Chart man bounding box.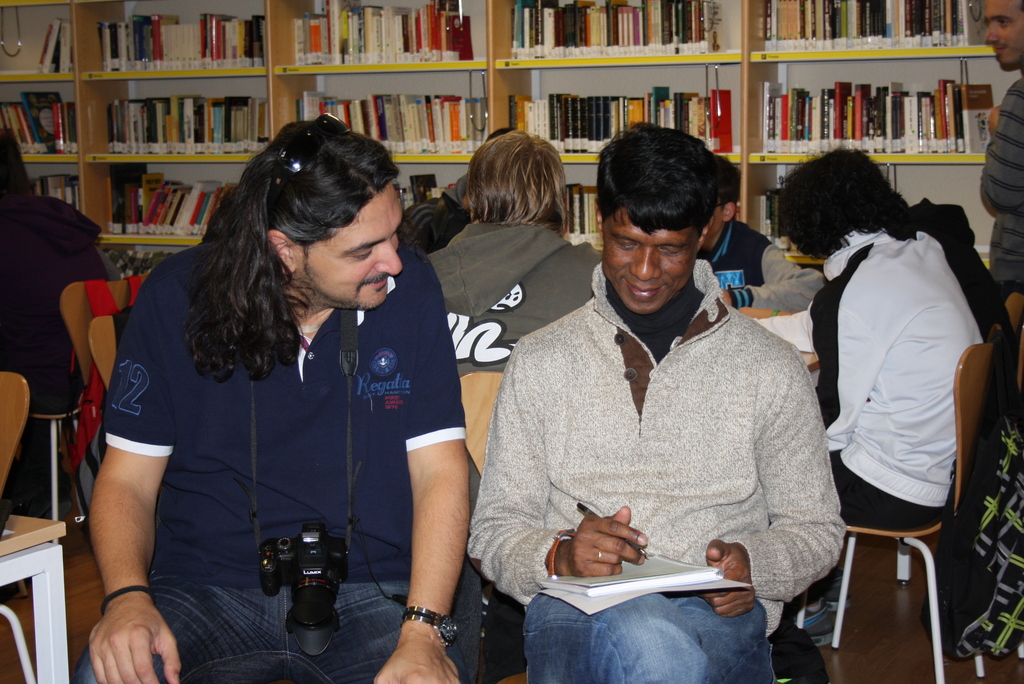
Charted: locate(698, 154, 819, 318).
